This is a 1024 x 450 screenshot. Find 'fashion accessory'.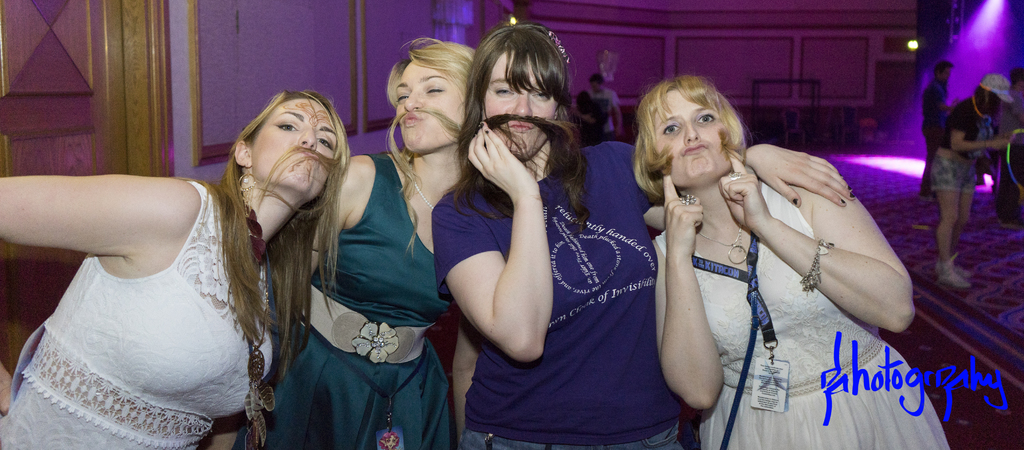
Bounding box: box=[698, 230, 753, 264].
